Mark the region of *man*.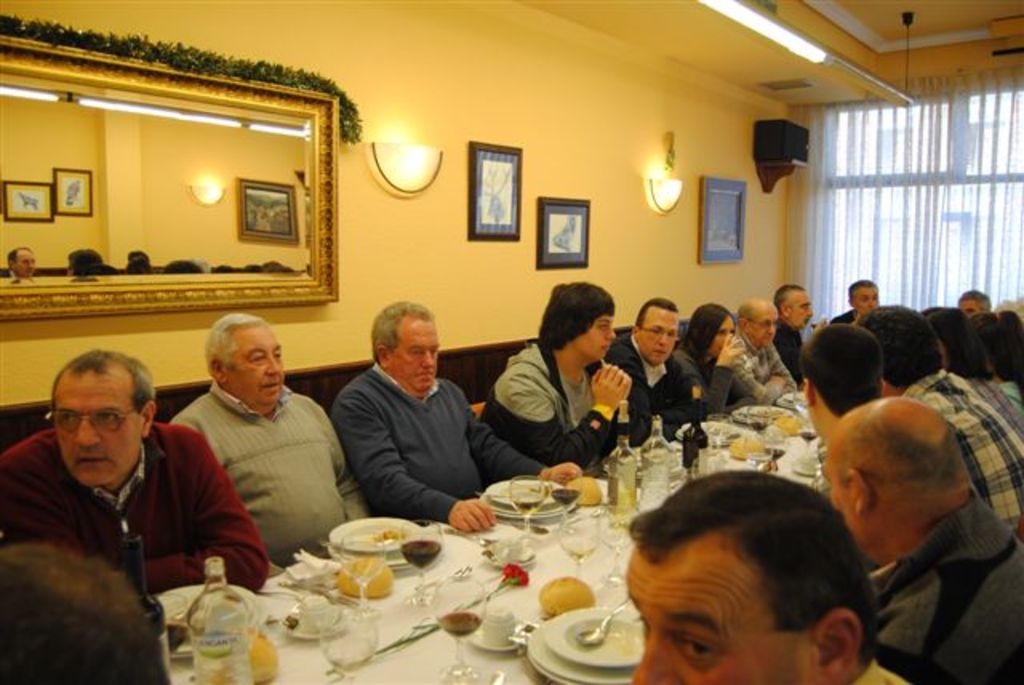
Region: box(0, 344, 267, 592).
